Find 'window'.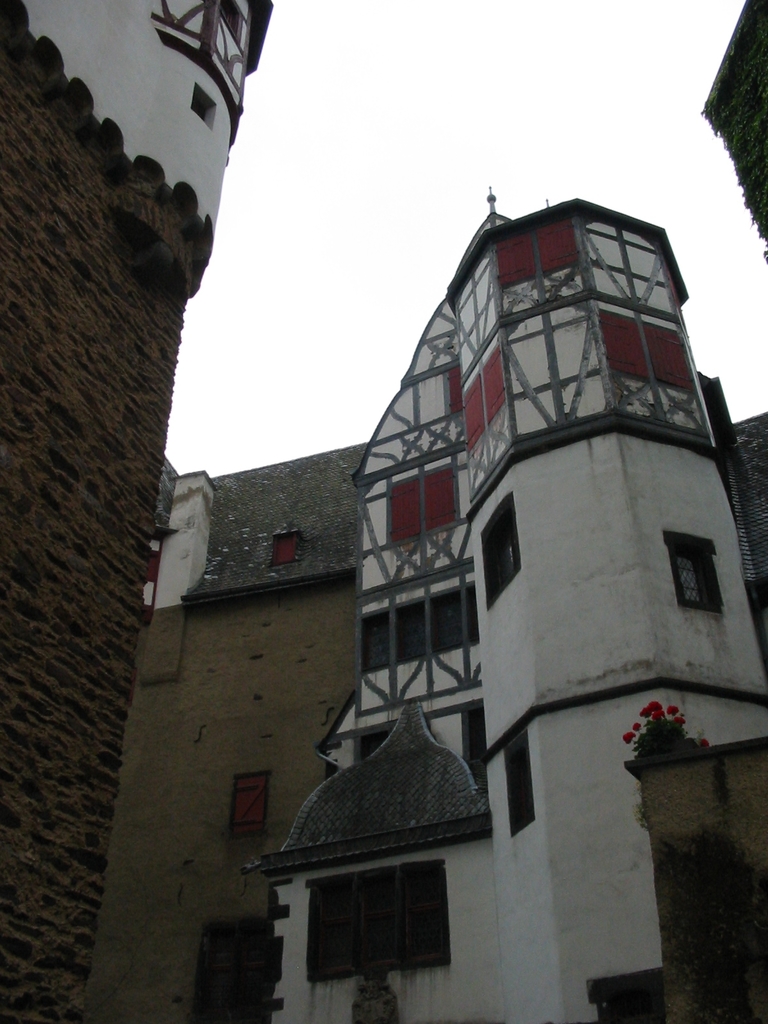
bbox=[357, 599, 479, 679].
